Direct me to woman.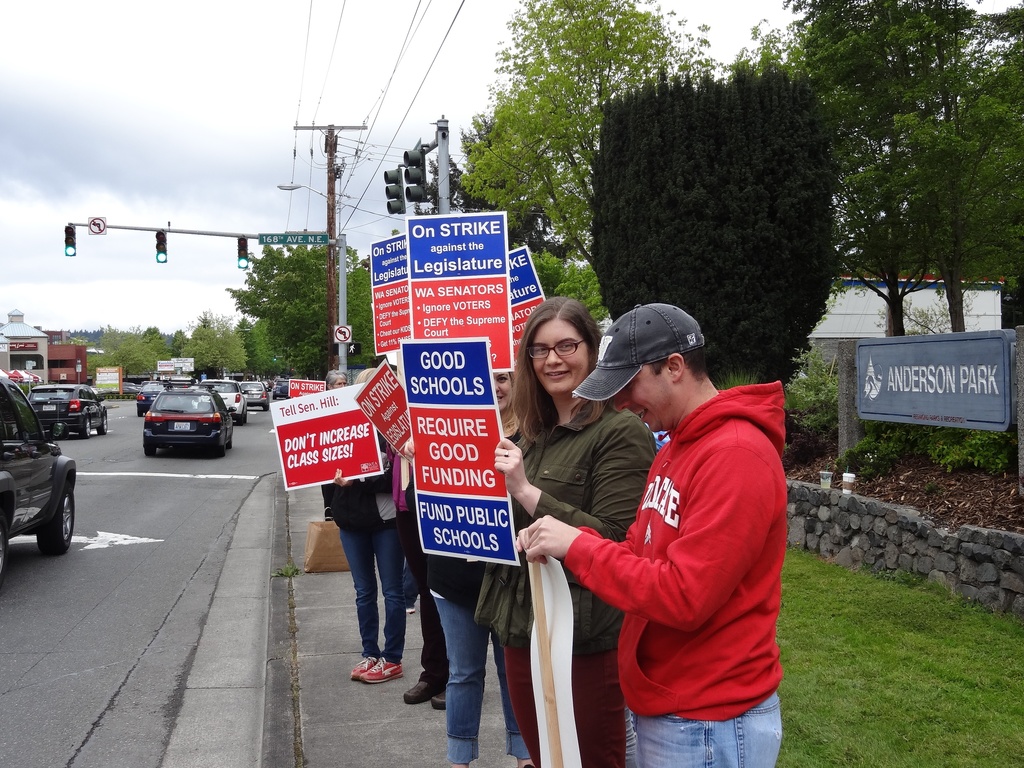
Direction: <box>332,366,399,687</box>.
